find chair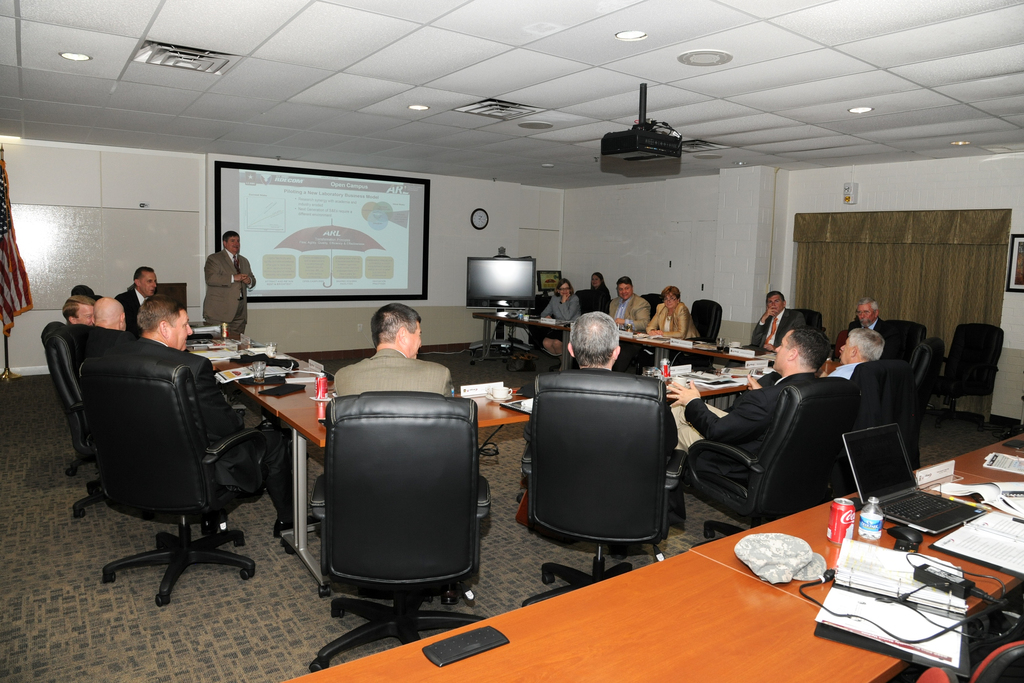
36 320 266 600
